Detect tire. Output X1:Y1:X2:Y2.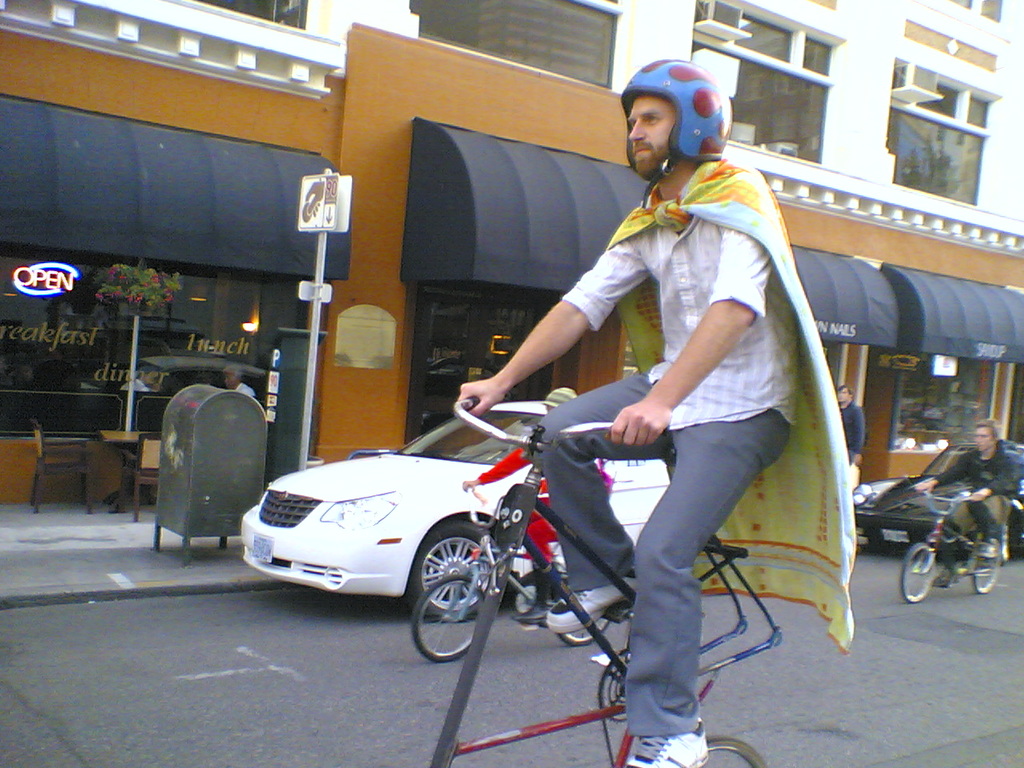
410:576:484:664.
